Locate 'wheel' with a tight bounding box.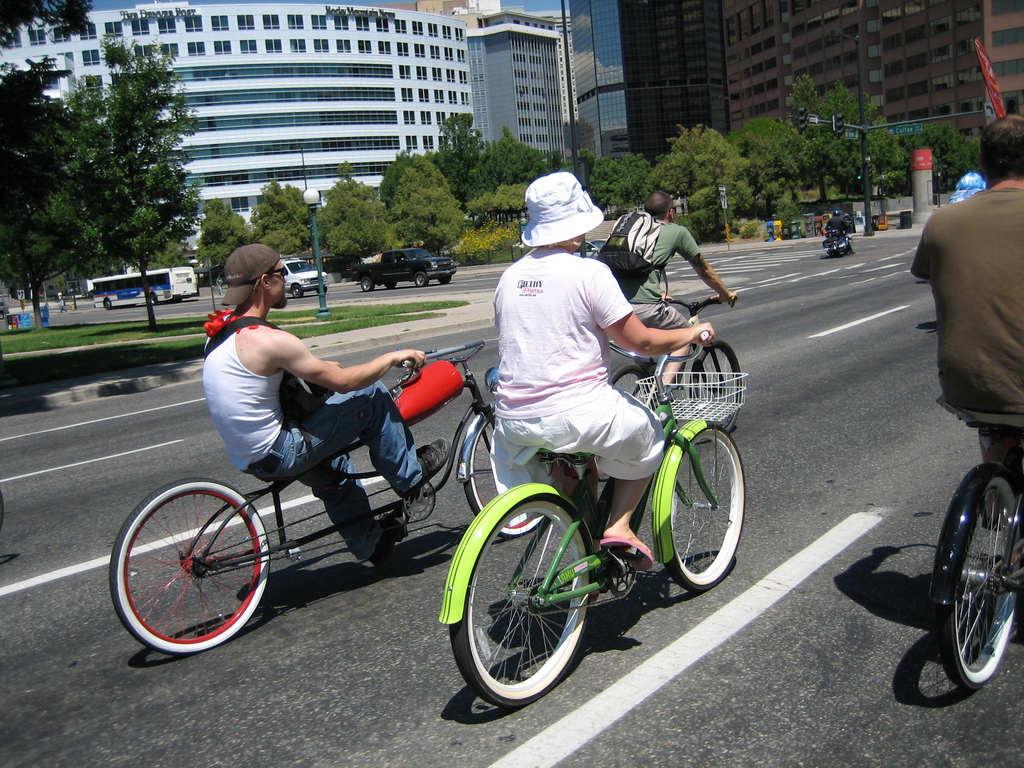
456,414,542,538.
